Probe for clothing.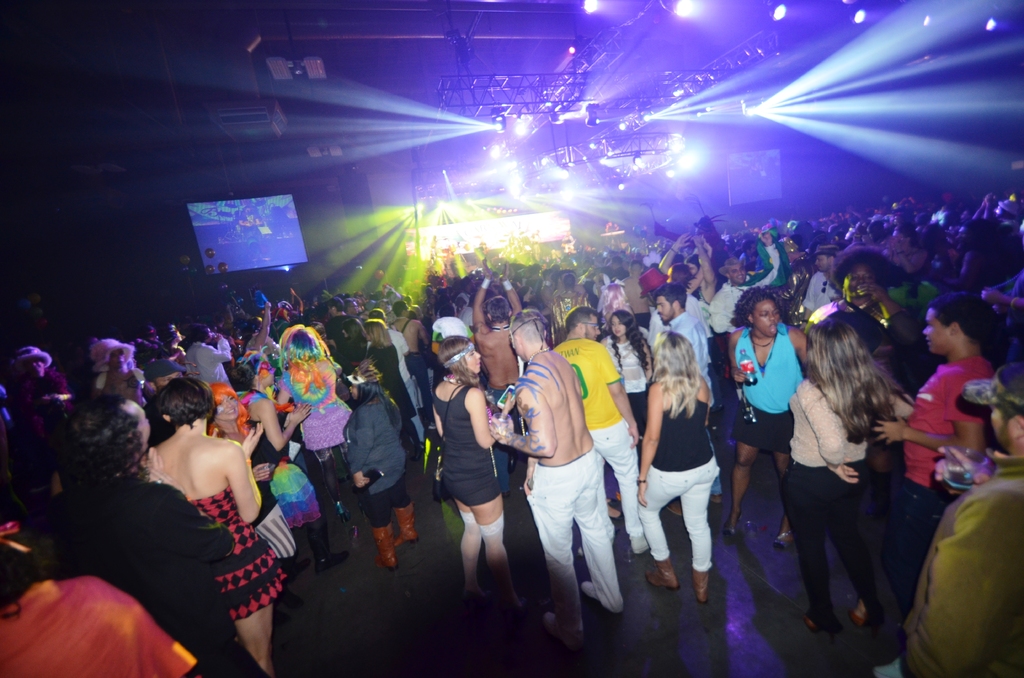
Probe result: {"left": 731, "top": 320, "right": 804, "bottom": 454}.
